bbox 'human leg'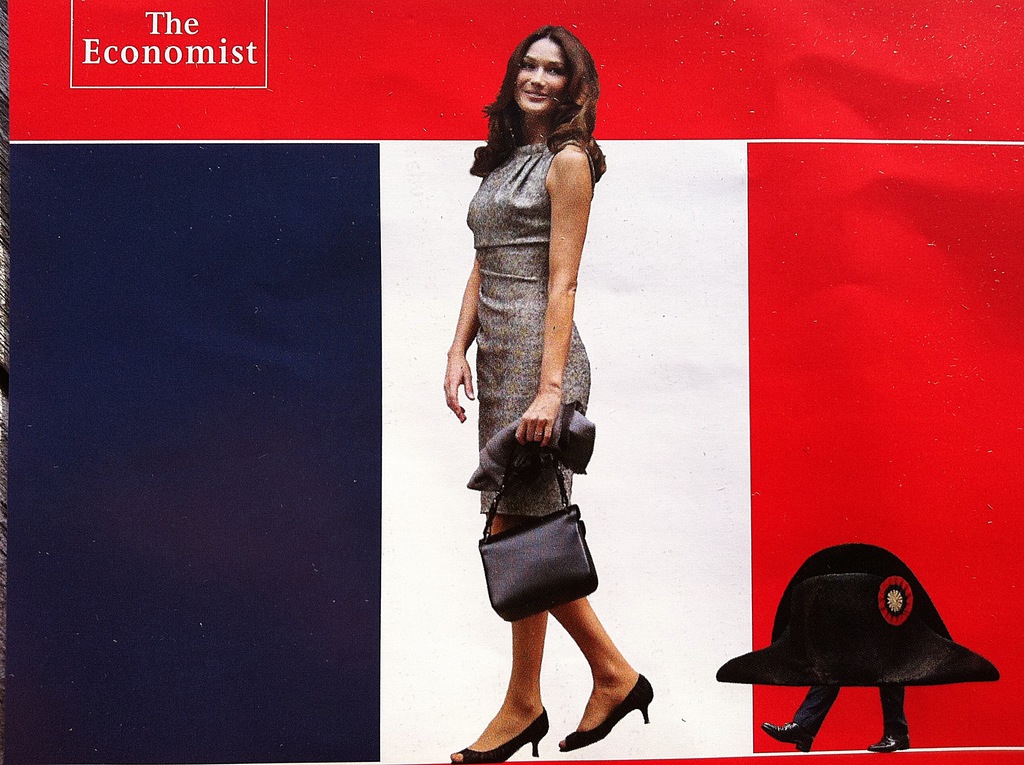
(x1=762, y1=680, x2=834, y2=752)
